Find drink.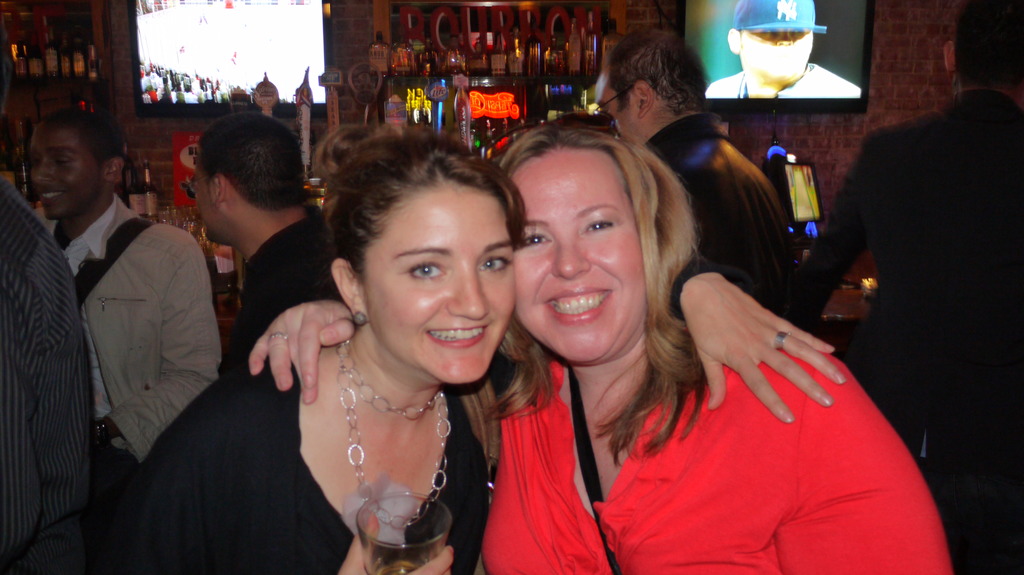
detection(122, 146, 157, 217).
